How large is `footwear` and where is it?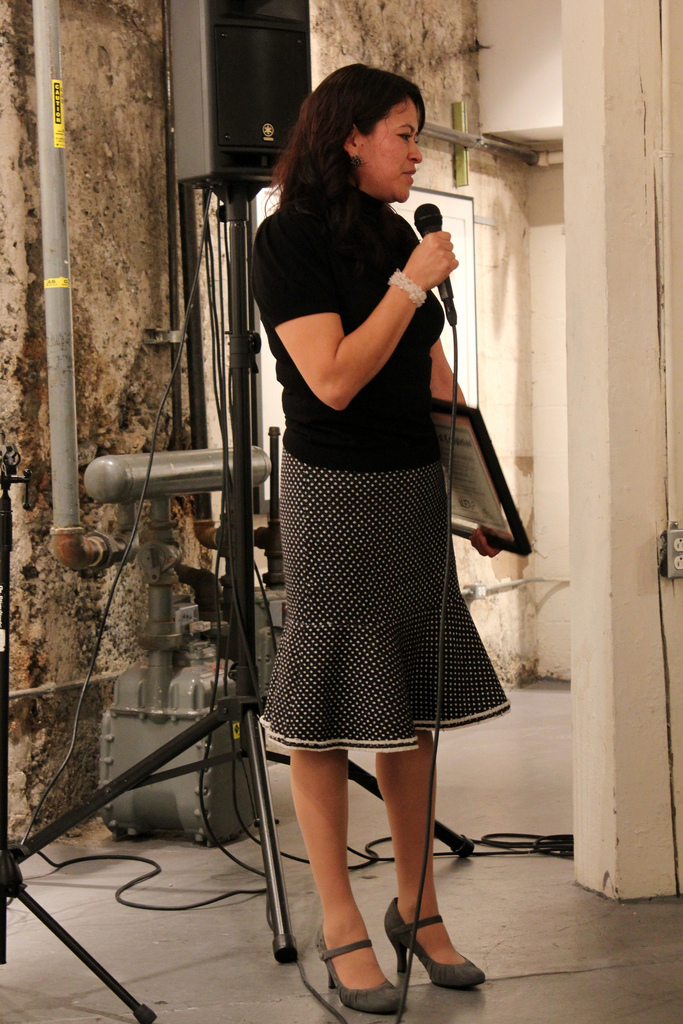
Bounding box: <region>318, 917, 401, 1020</region>.
